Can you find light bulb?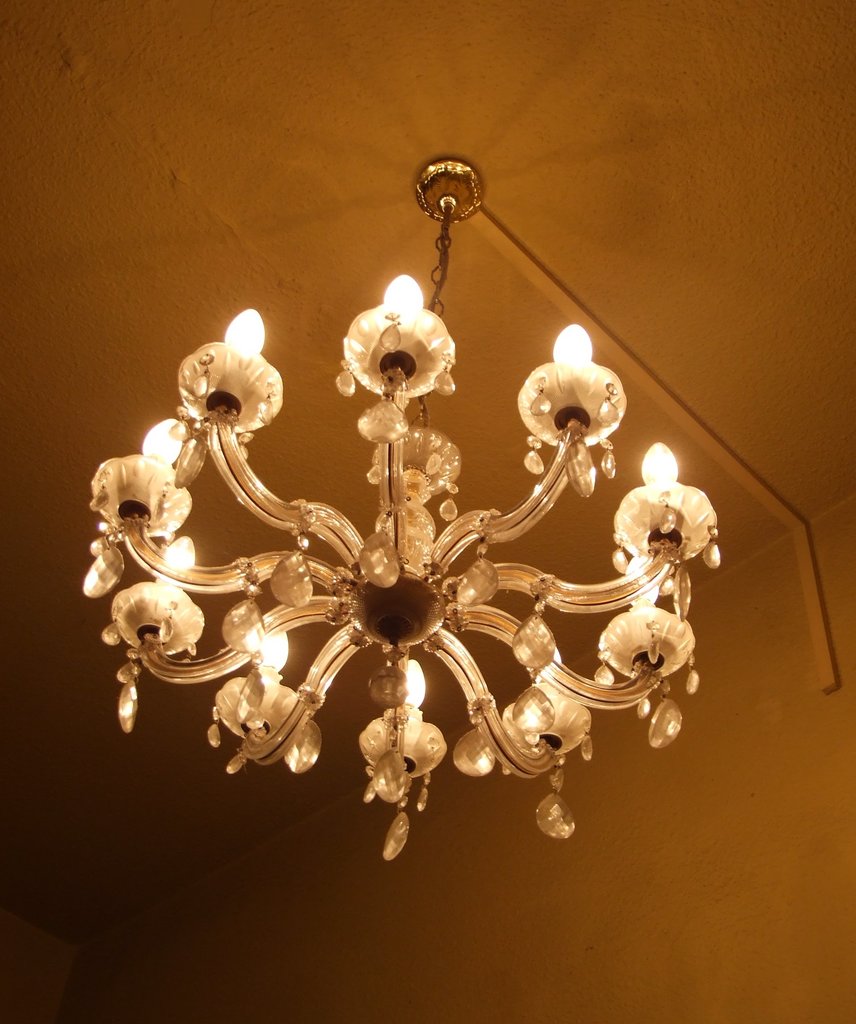
Yes, bounding box: <region>164, 536, 195, 567</region>.
